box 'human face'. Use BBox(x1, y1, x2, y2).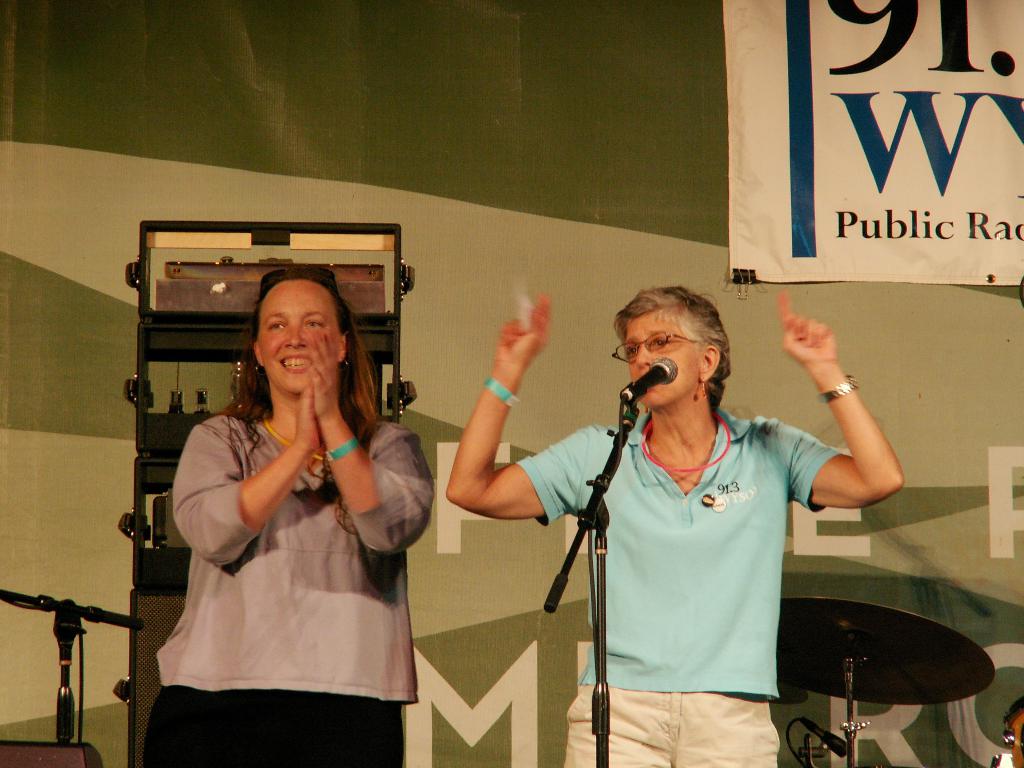
BBox(257, 283, 337, 399).
